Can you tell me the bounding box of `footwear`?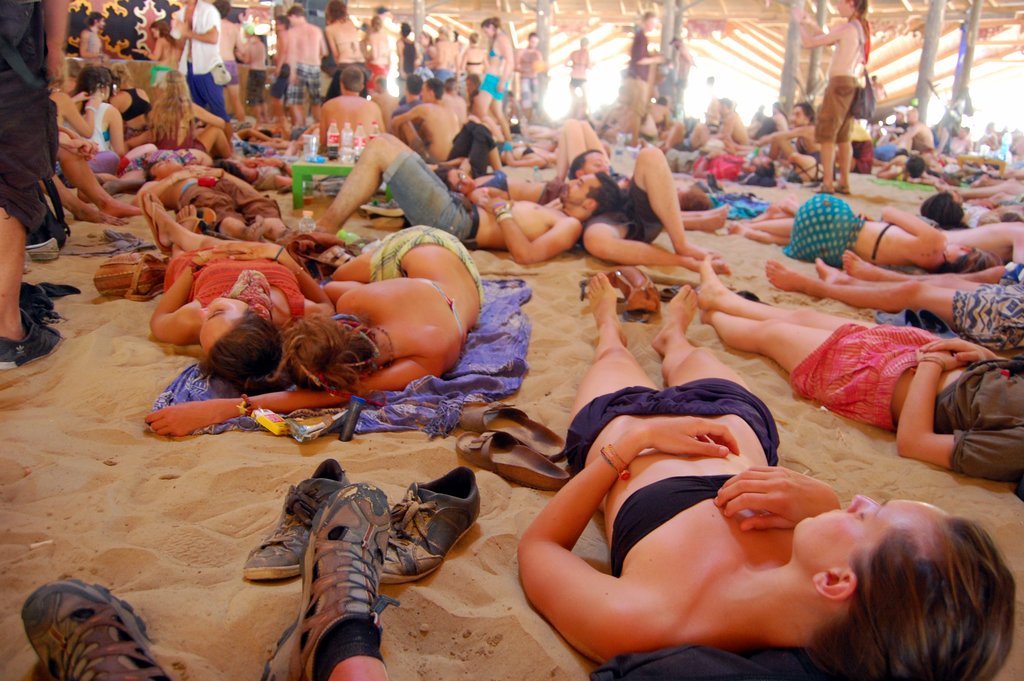
[left=20, top=575, right=190, bottom=680].
